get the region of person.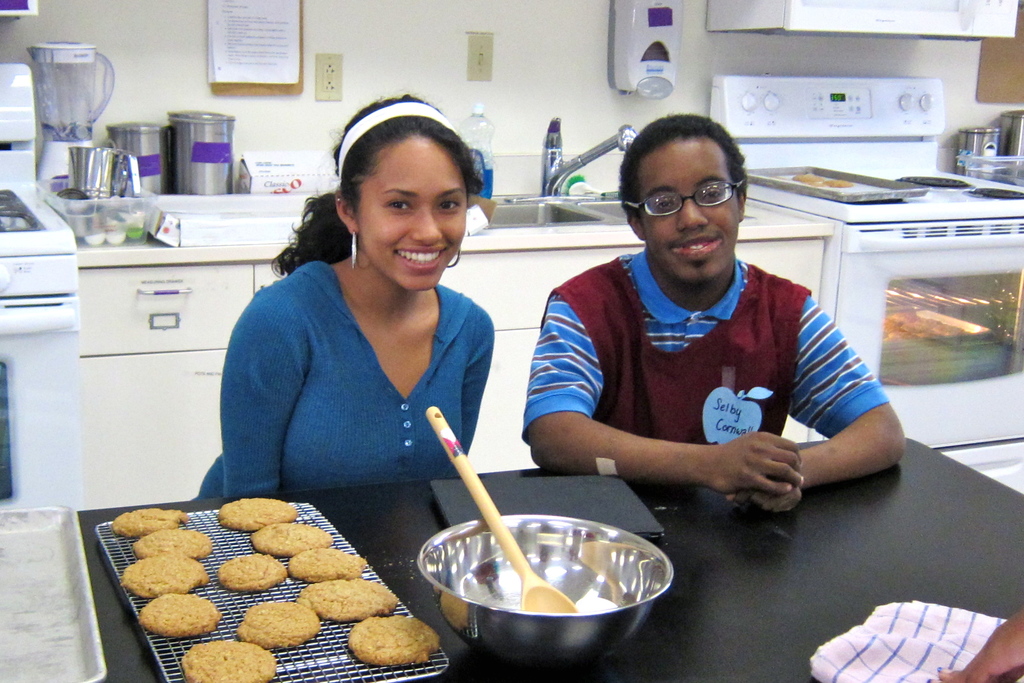
x1=196 y1=95 x2=497 y2=499.
